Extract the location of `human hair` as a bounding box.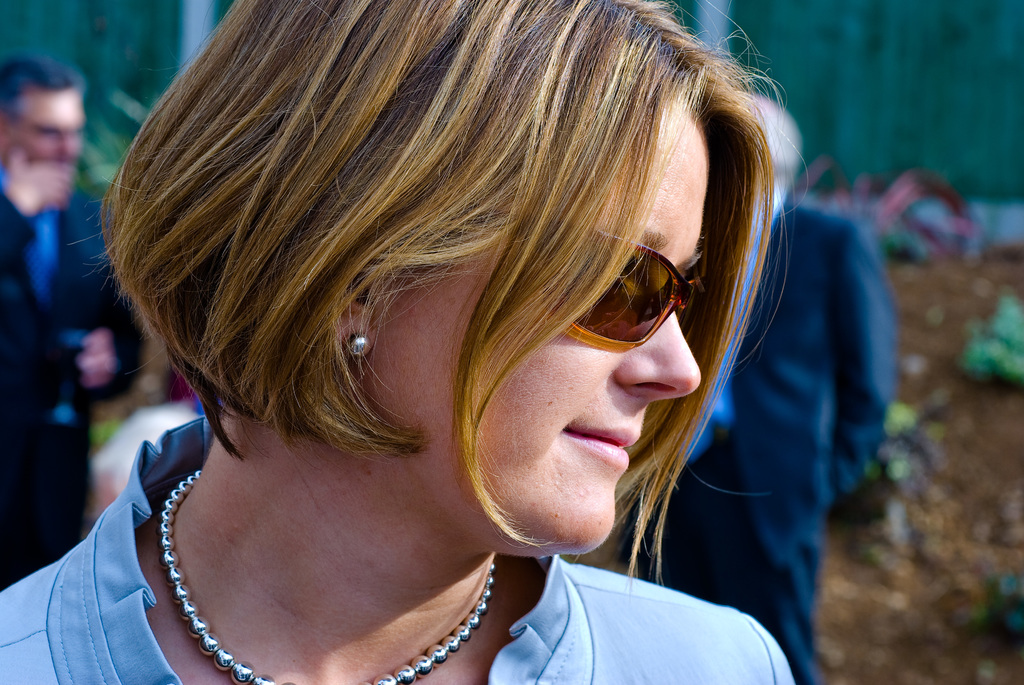
bbox=[0, 54, 72, 121].
